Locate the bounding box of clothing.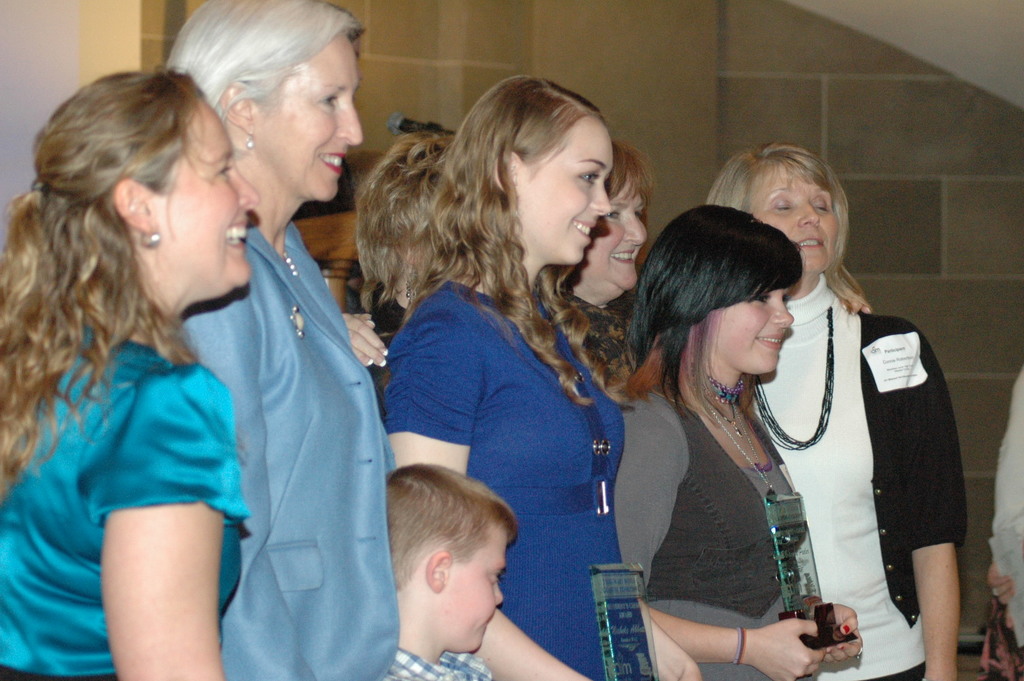
Bounding box: [left=551, top=284, right=630, bottom=372].
